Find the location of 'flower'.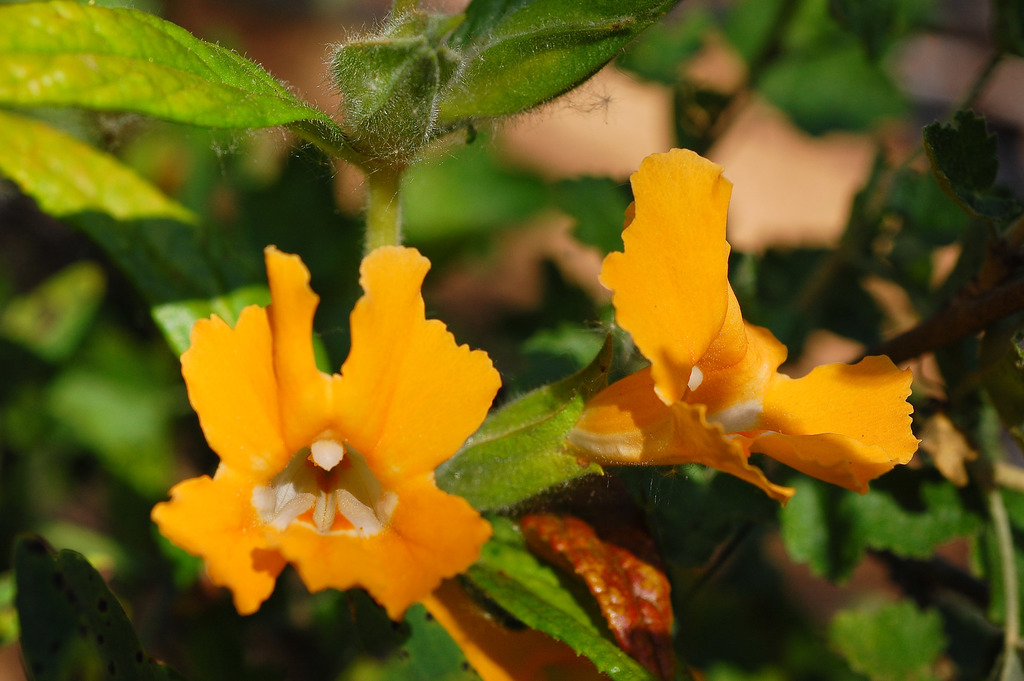
Location: <bbox>159, 223, 517, 632</bbox>.
